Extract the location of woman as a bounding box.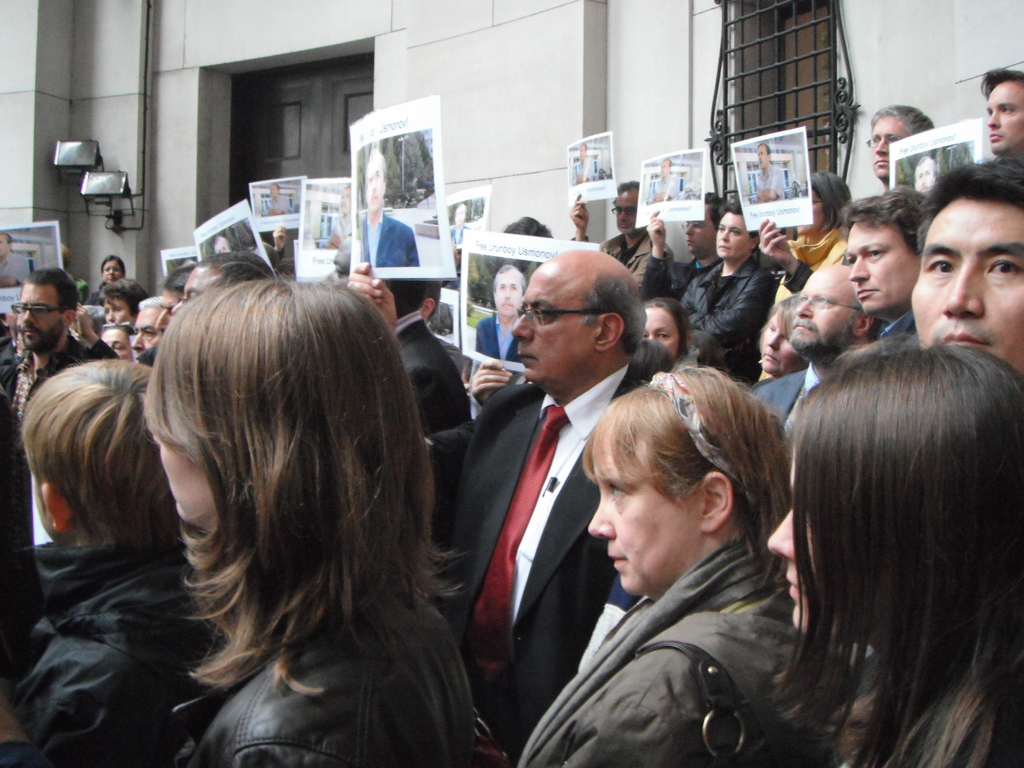
bbox=(572, 345, 844, 767).
